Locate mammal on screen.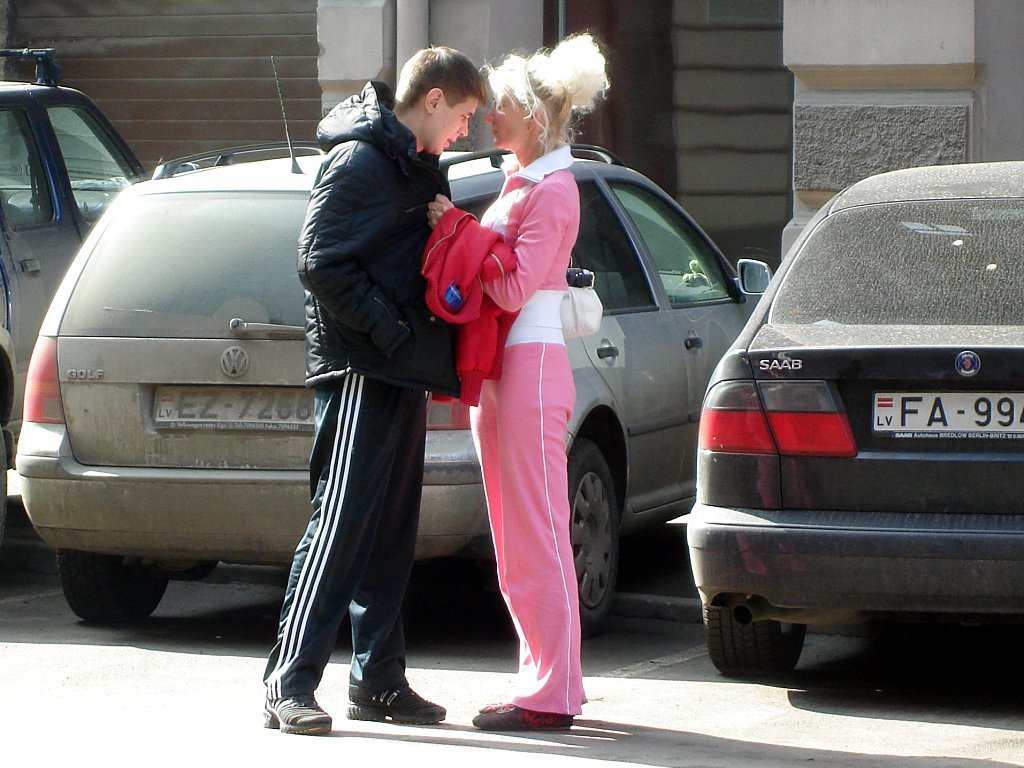
On screen at l=425, t=26, r=610, b=724.
